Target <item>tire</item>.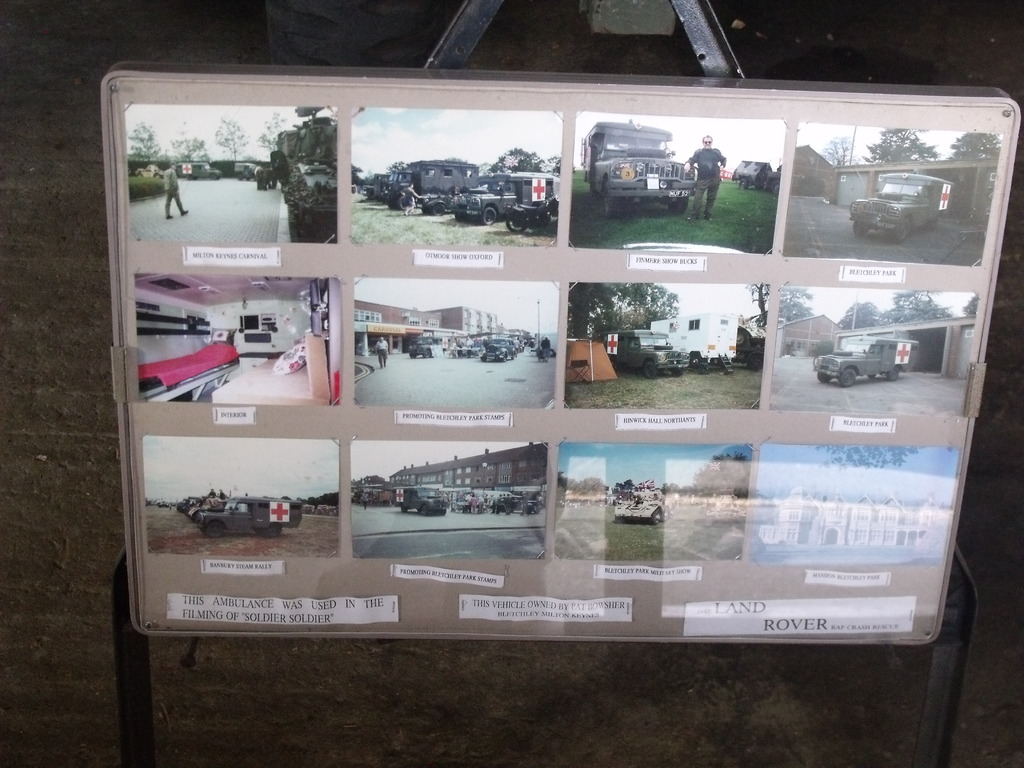
Target region: detection(423, 349, 431, 357).
